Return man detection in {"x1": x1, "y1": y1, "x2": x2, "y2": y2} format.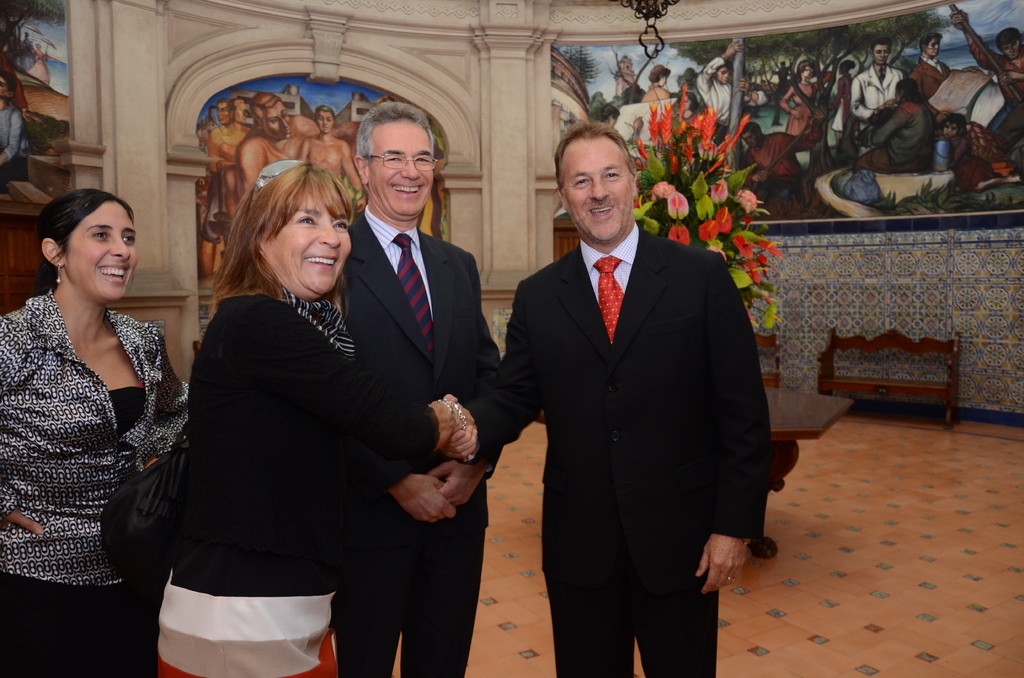
{"x1": 866, "y1": 77, "x2": 945, "y2": 172}.
